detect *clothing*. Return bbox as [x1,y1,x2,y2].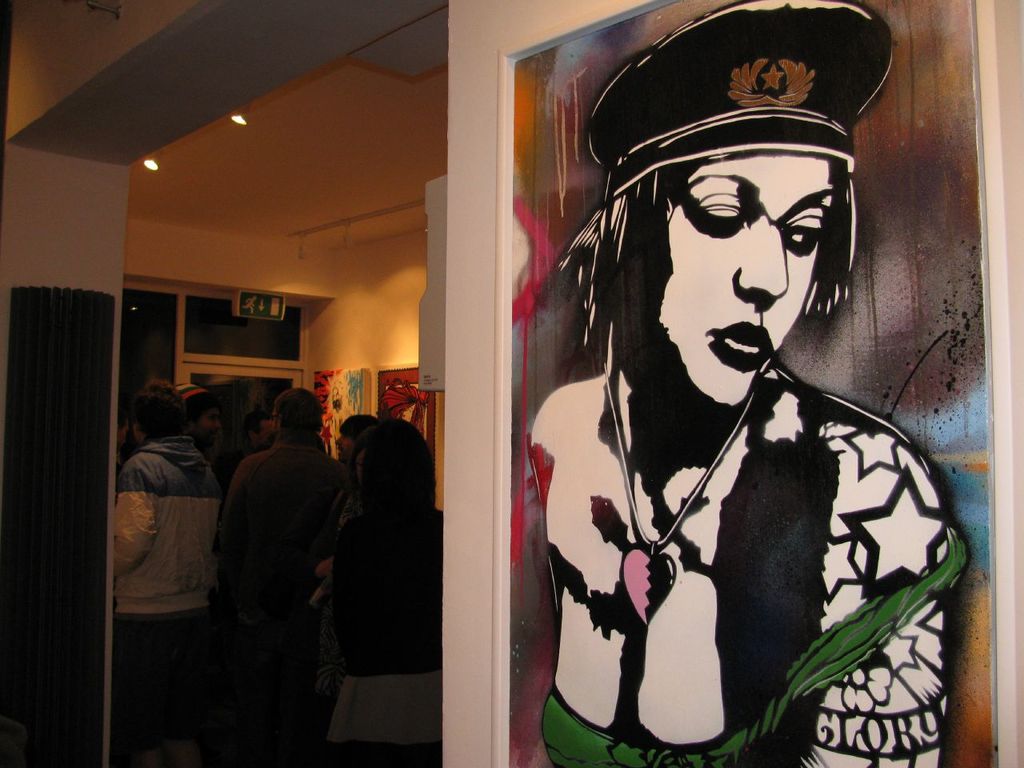
[210,430,356,722].
